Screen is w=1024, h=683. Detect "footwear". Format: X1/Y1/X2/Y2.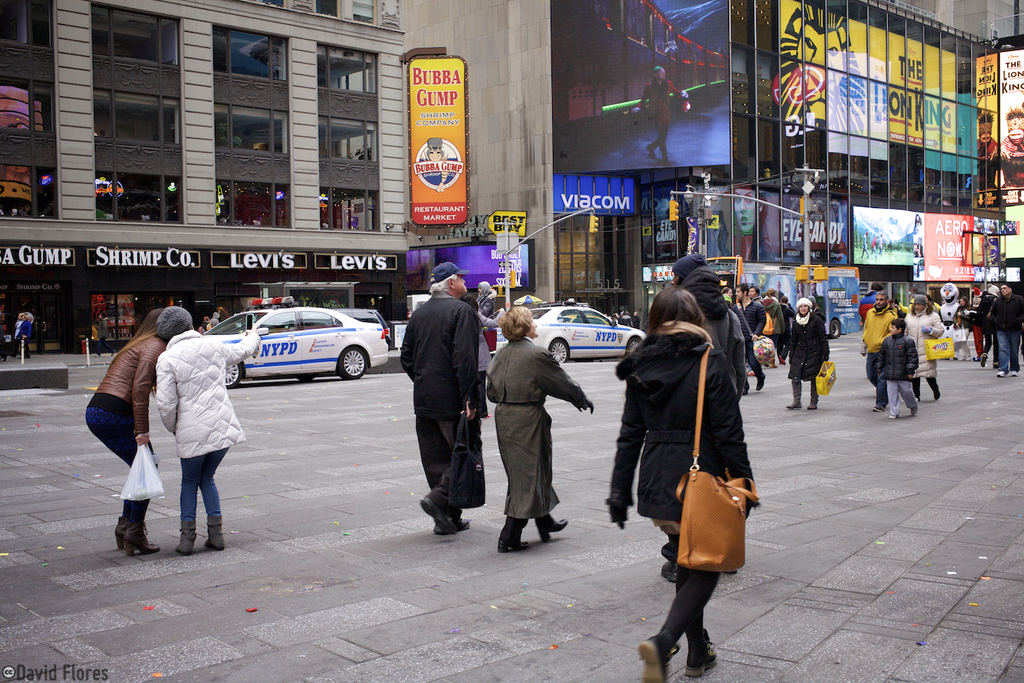
639/634/680/682.
